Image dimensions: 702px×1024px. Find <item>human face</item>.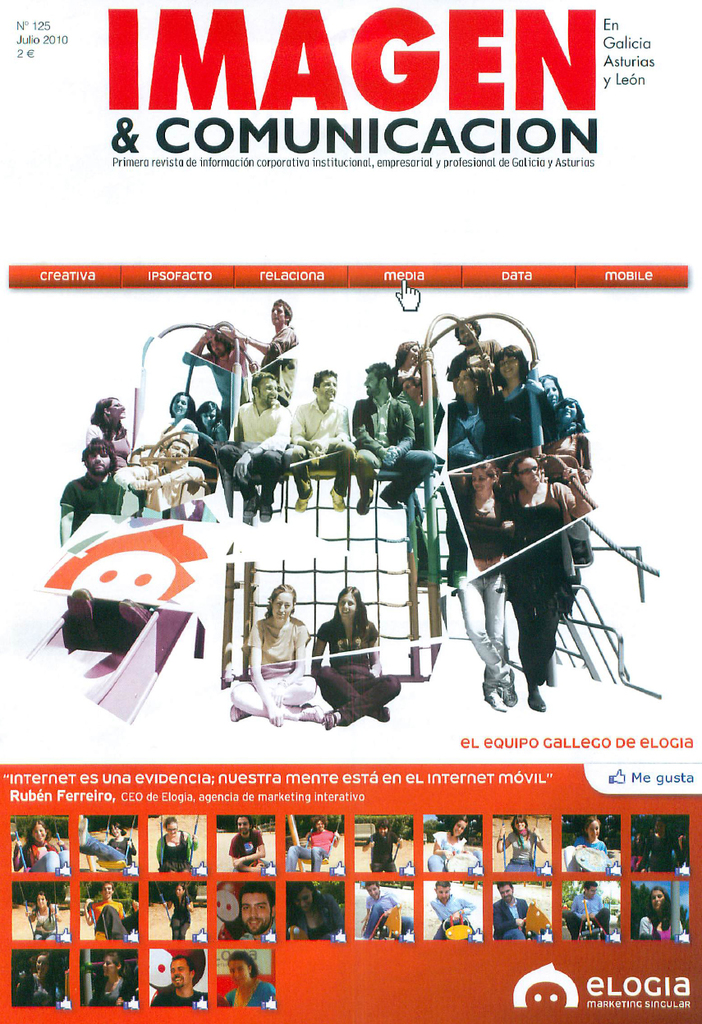
x1=512, y1=820, x2=525, y2=830.
